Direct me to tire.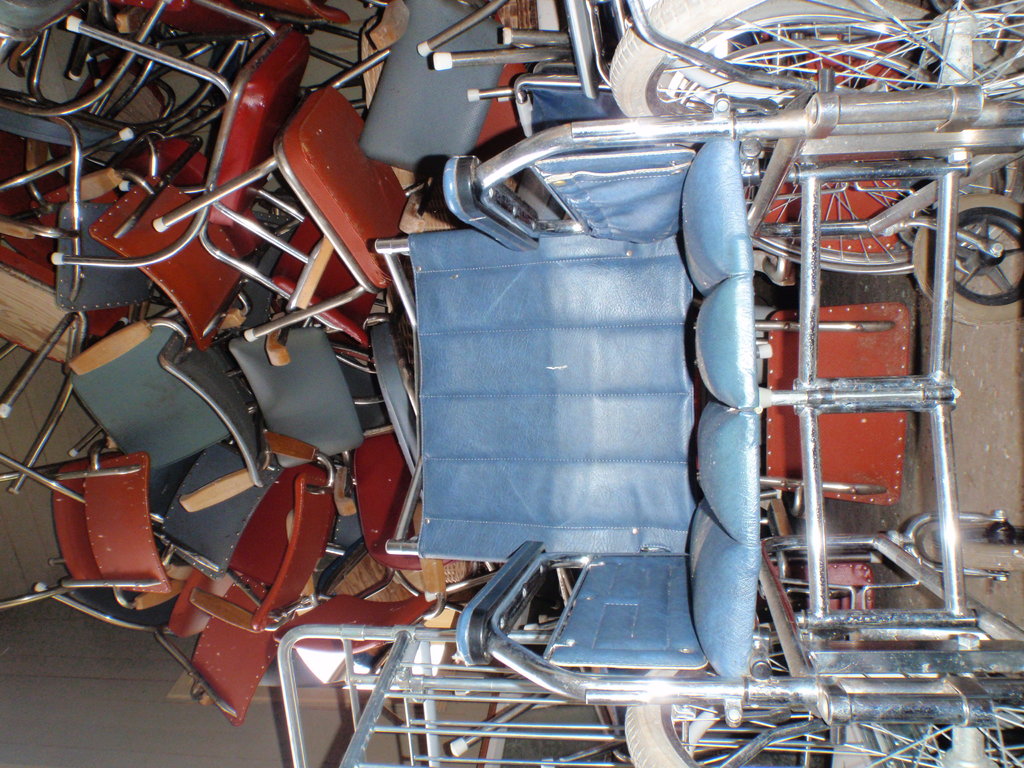
Direction: 626,662,1023,767.
